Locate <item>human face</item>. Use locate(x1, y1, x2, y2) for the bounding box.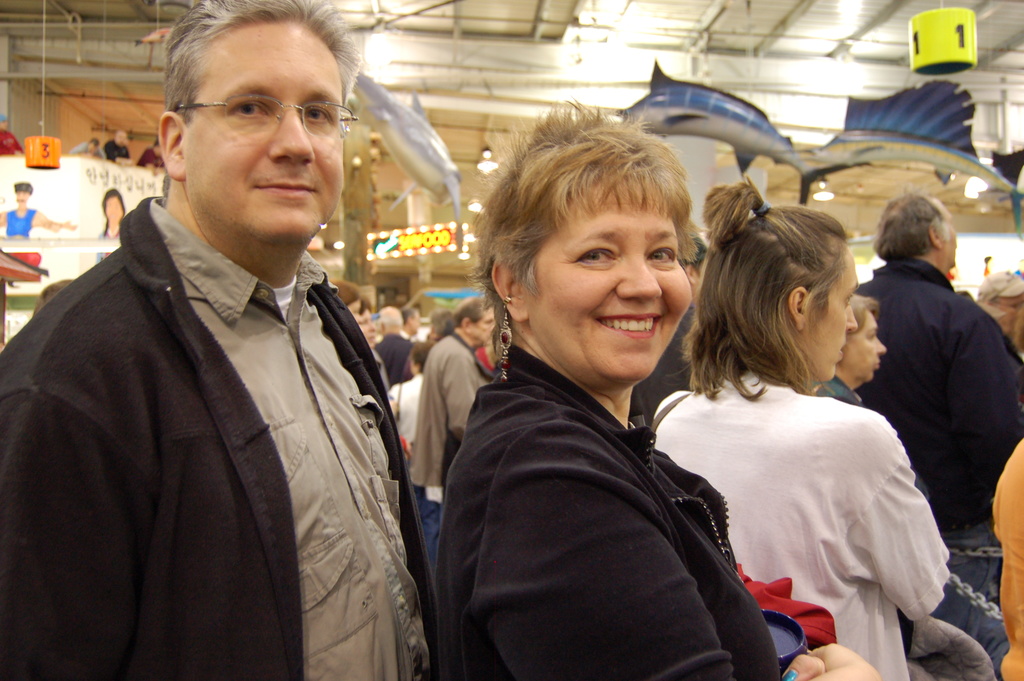
locate(472, 310, 493, 345).
